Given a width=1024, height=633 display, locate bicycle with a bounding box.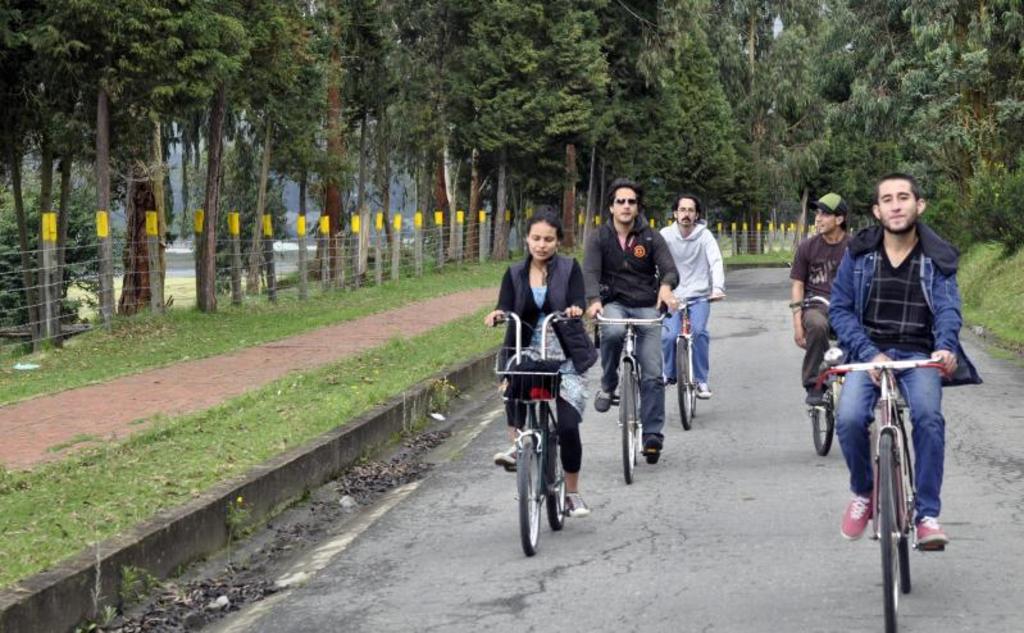
Located: locate(591, 306, 670, 483).
